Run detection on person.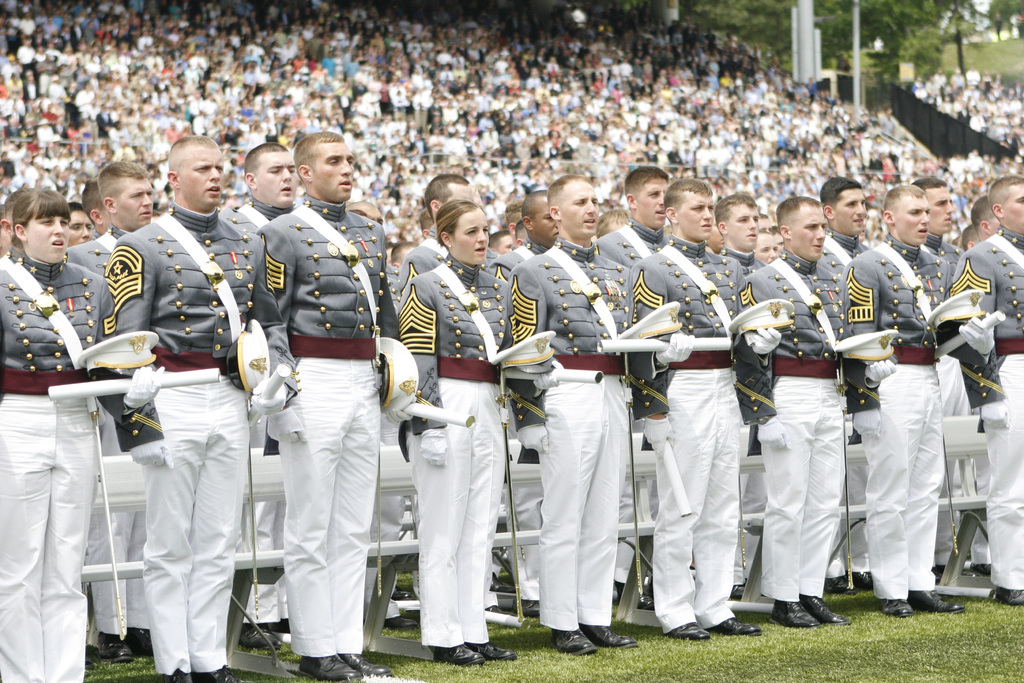
Result: crop(912, 171, 961, 581).
